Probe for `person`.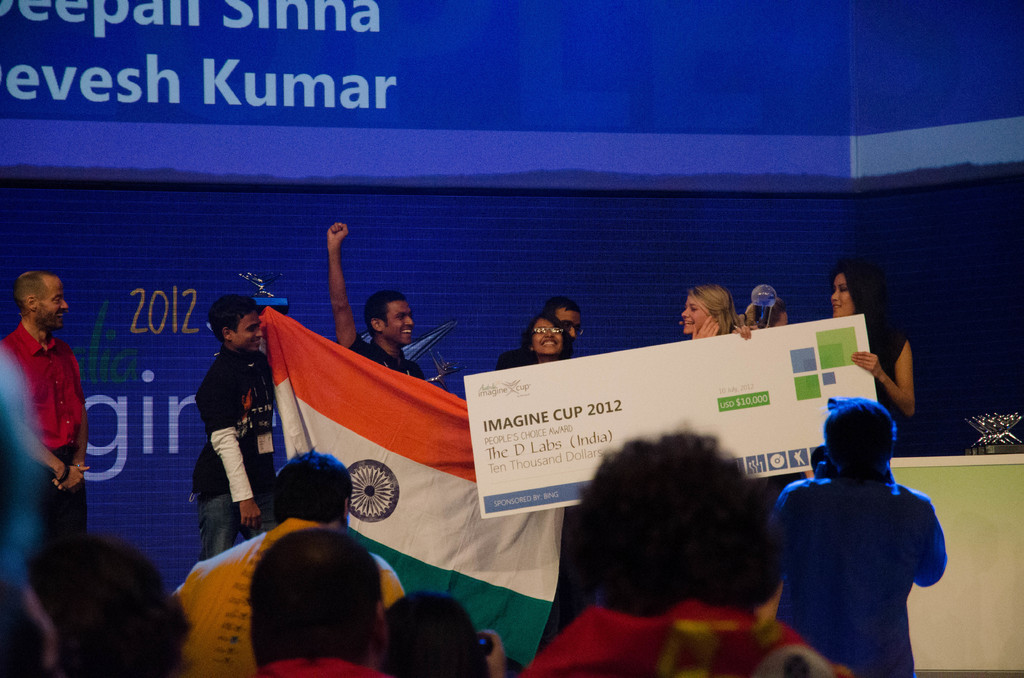
Probe result: crop(676, 277, 740, 346).
